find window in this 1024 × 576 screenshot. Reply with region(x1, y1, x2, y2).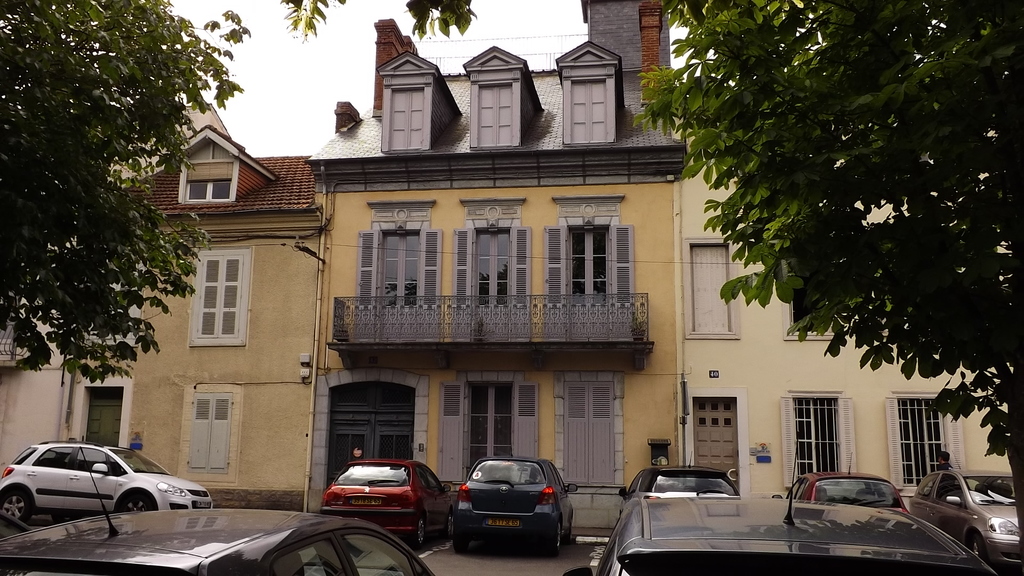
region(881, 387, 965, 492).
